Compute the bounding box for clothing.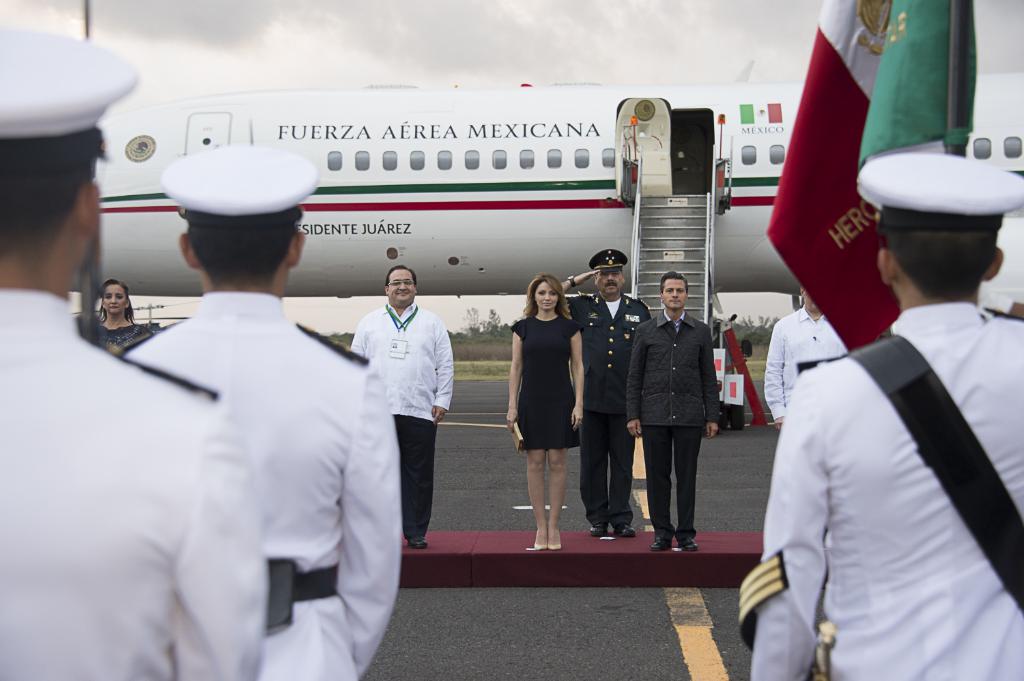
{"x1": 0, "y1": 290, "x2": 269, "y2": 680}.
